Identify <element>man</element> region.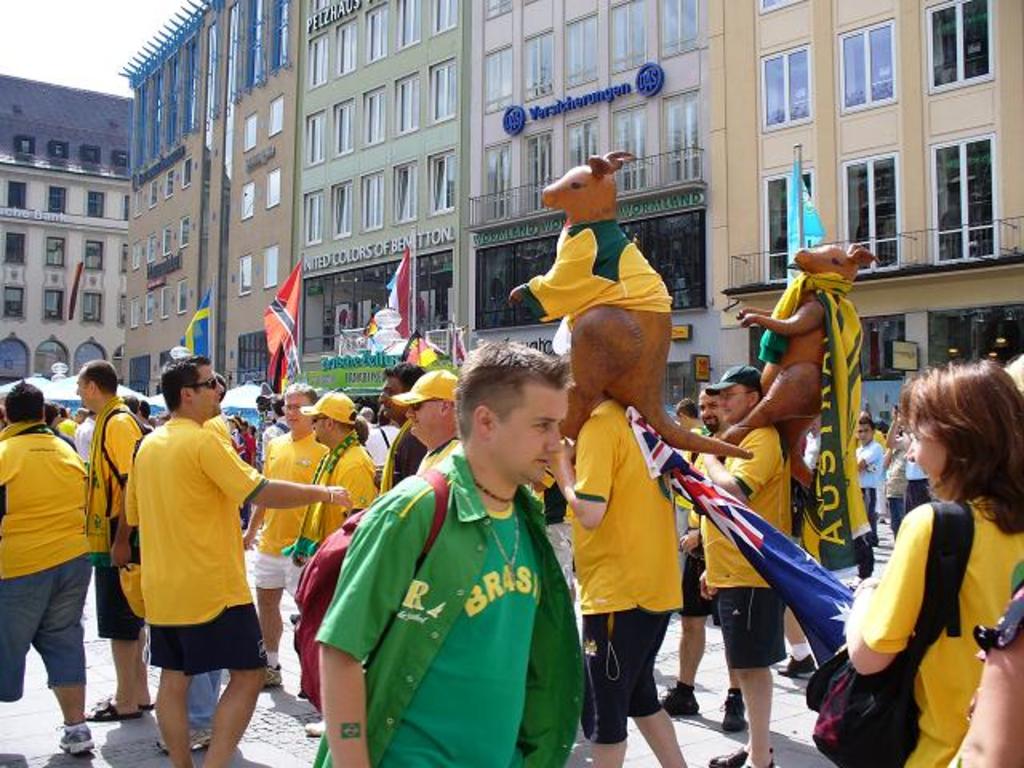
Region: 235/374/323/712.
